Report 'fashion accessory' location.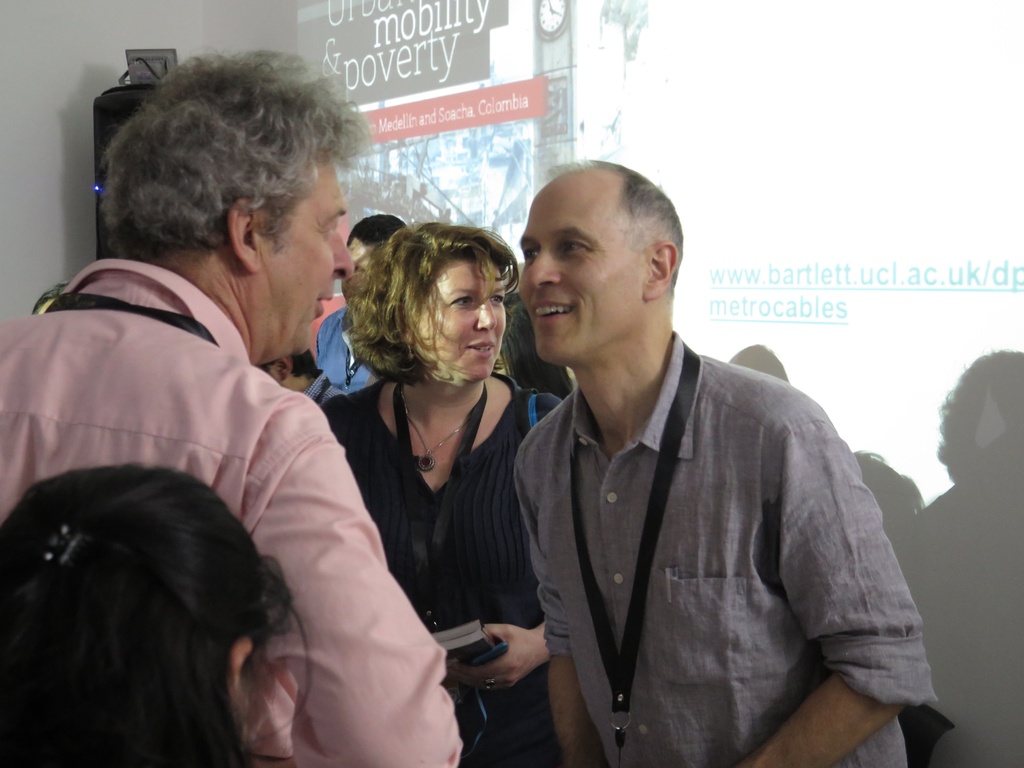
Report: (x1=401, y1=397, x2=481, y2=476).
